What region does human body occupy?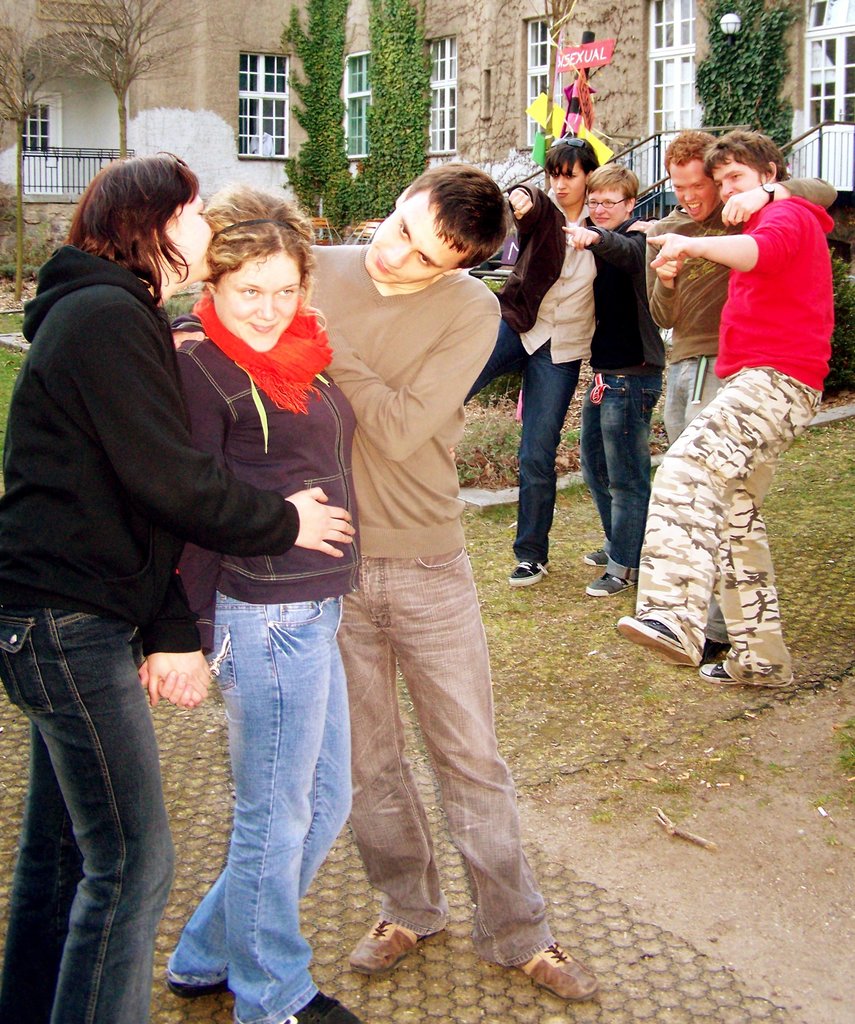
x1=170 y1=188 x2=362 y2=1023.
